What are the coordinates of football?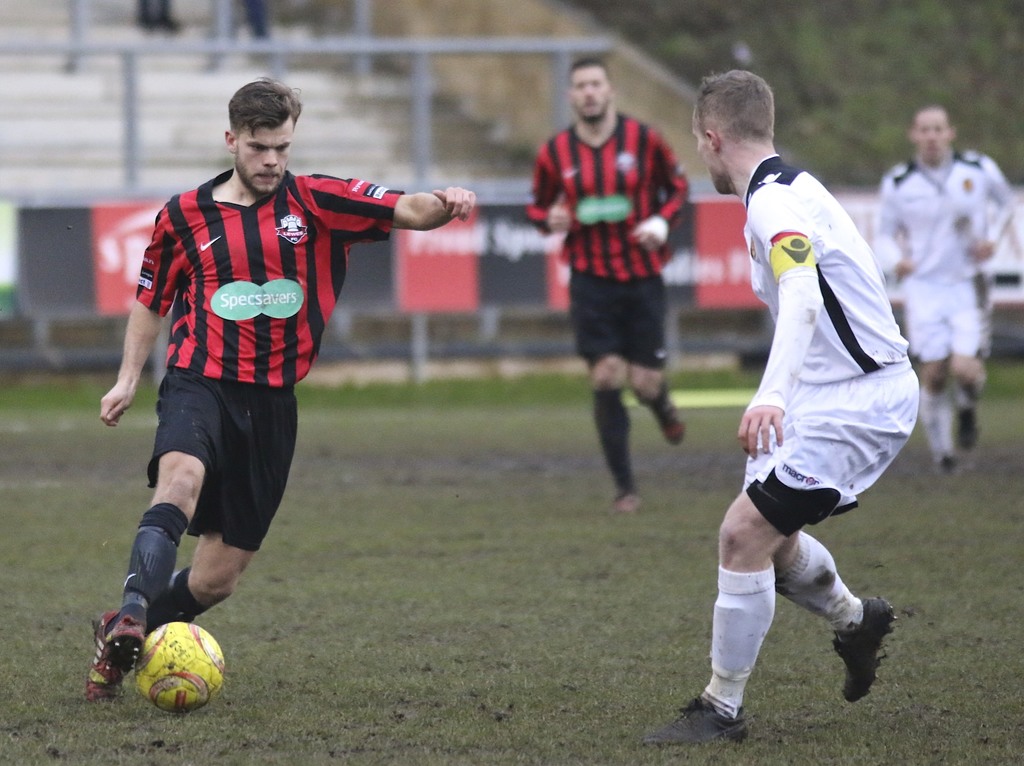
BBox(125, 620, 226, 713).
